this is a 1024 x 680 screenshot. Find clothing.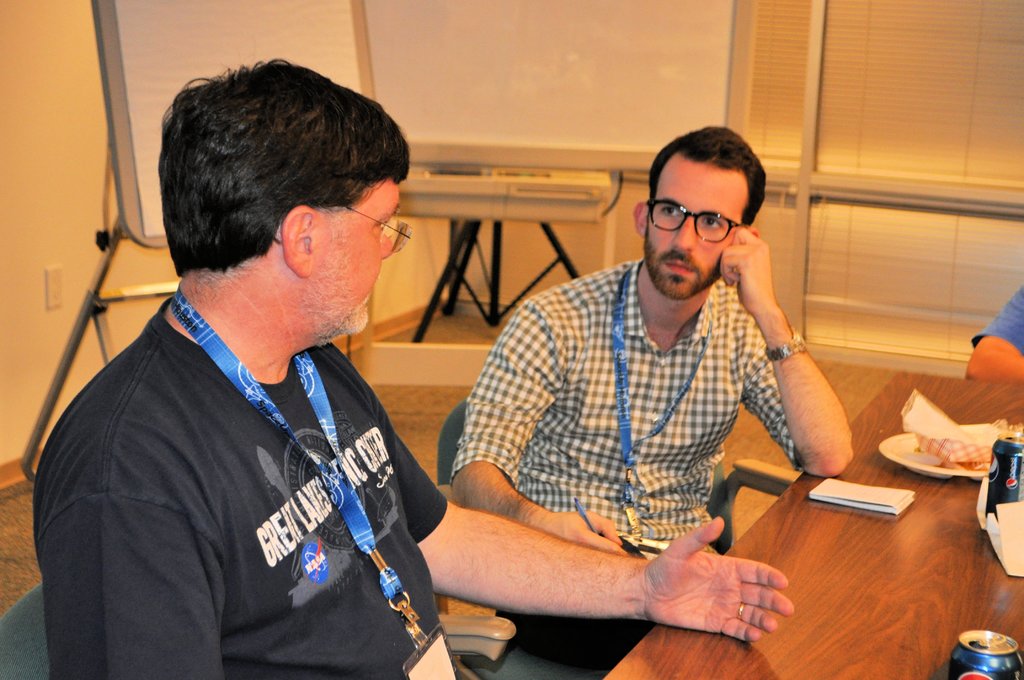
Bounding box: (448,257,804,667).
